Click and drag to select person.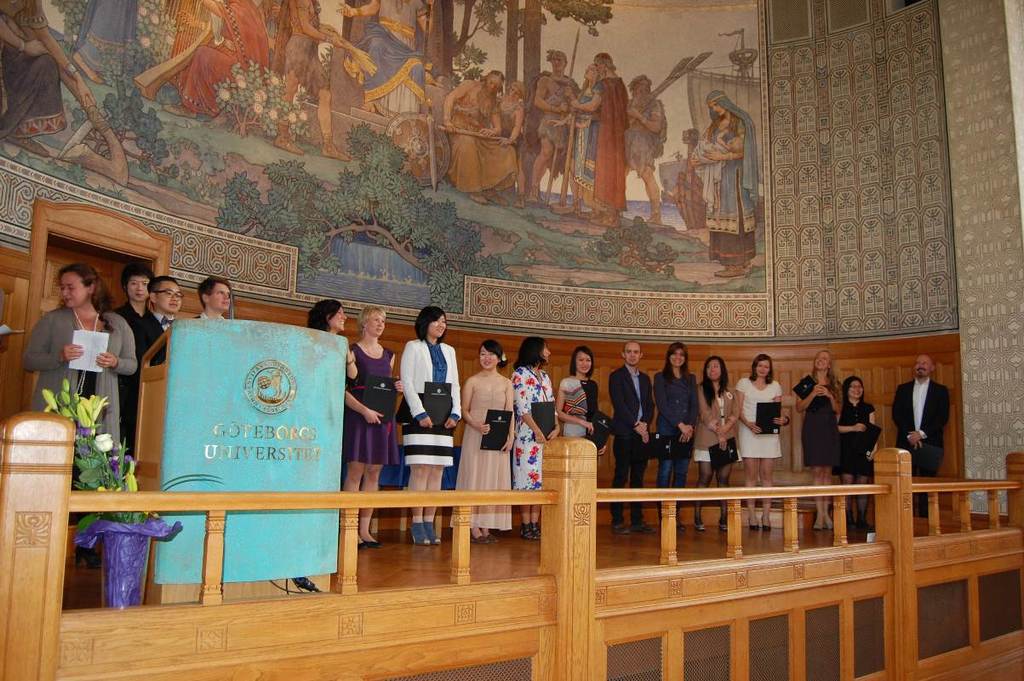
Selection: <region>0, 0, 89, 156</region>.
